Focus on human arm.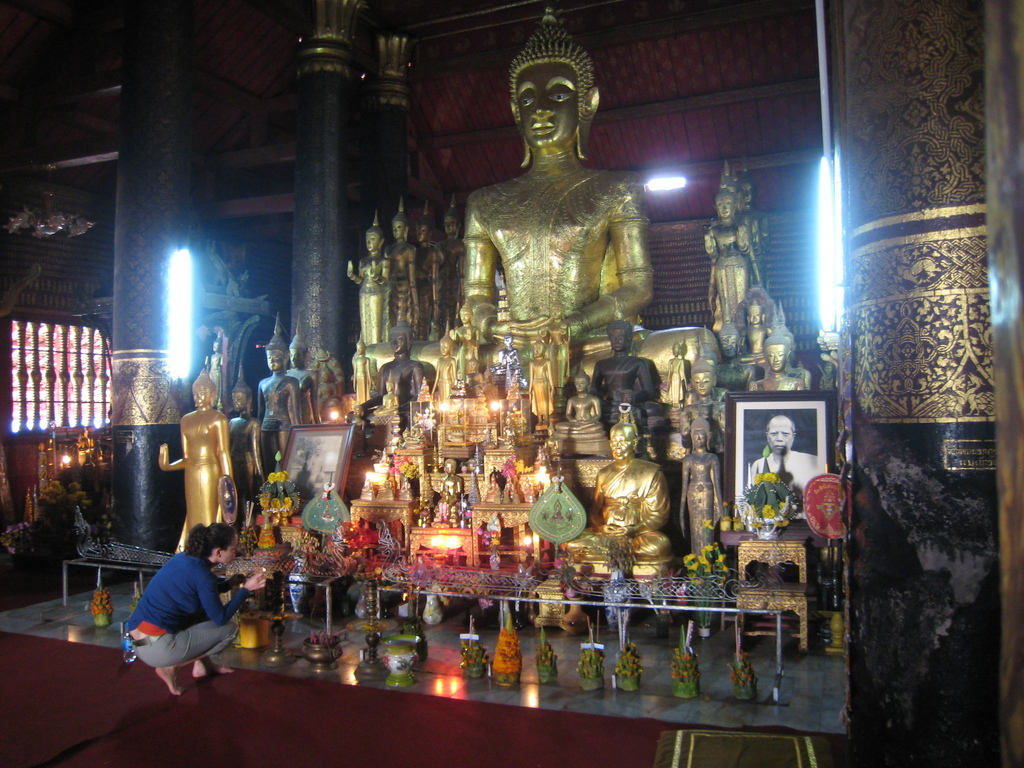
Focused at (x1=250, y1=418, x2=267, y2=476).
